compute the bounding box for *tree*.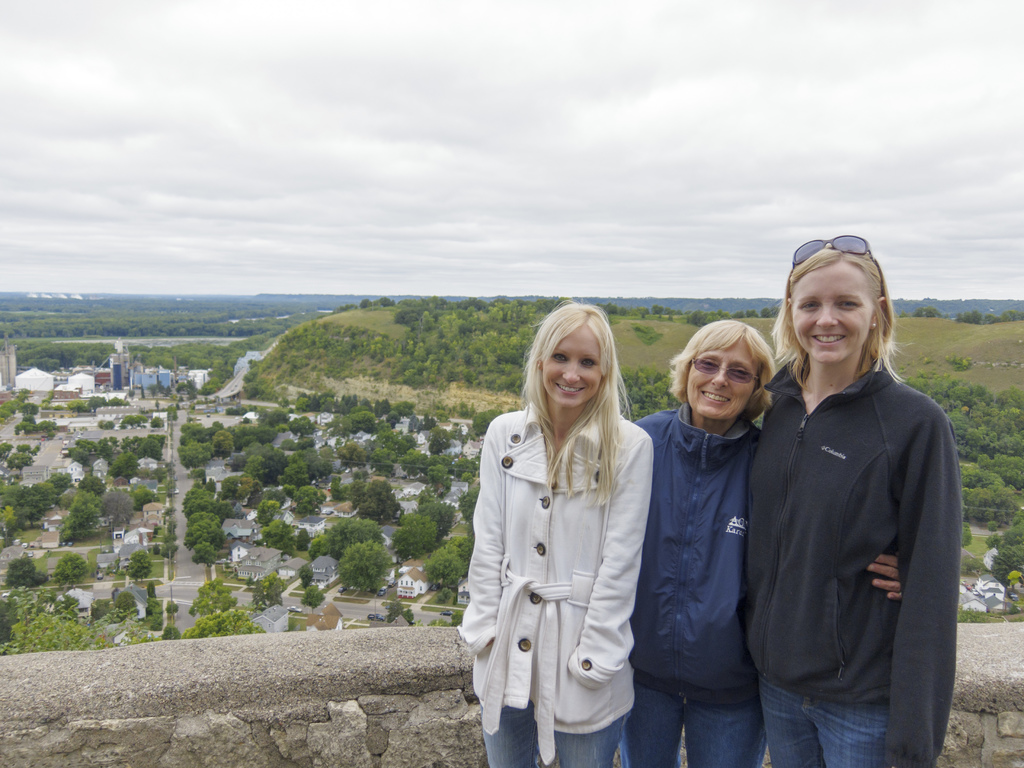
360 477 399 531.
